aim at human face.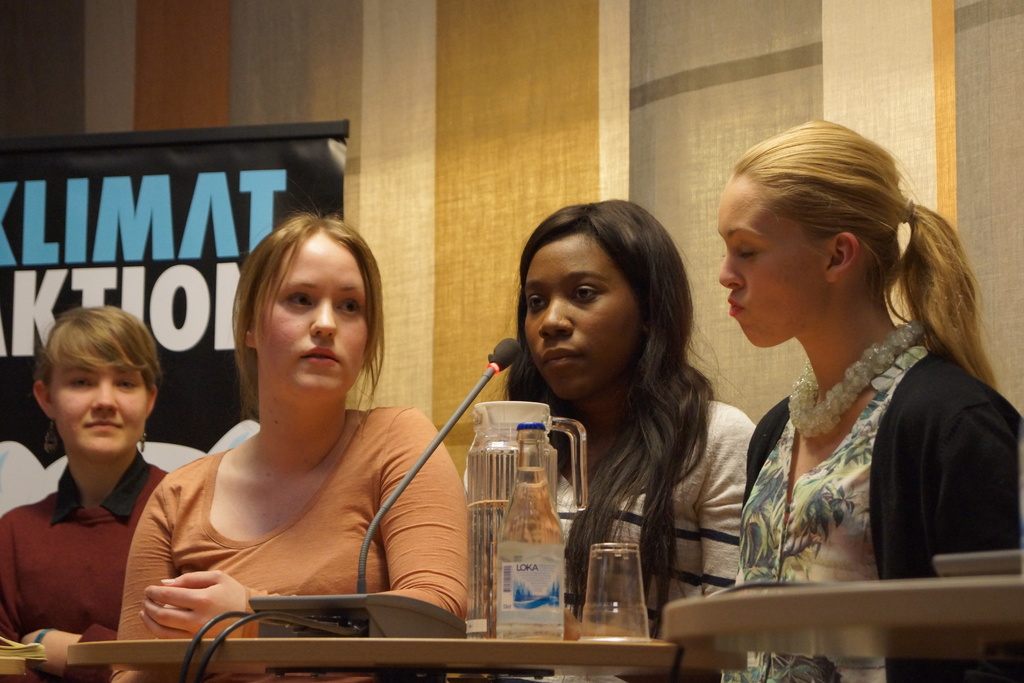
Aimed at BBox(52, 368, 145, 459).
